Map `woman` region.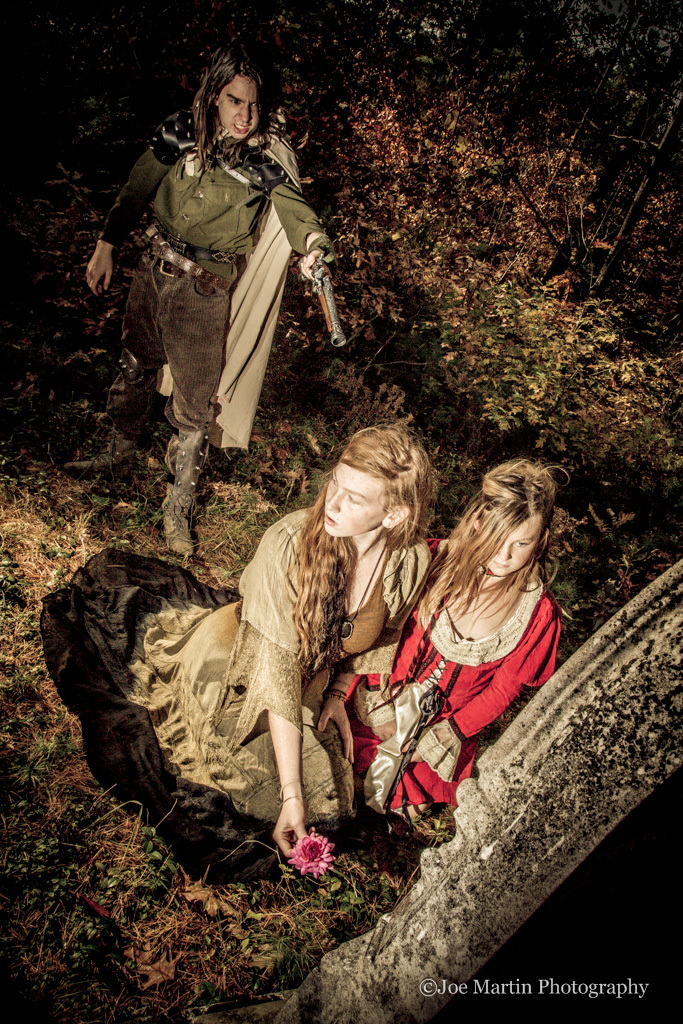
Mapped to locate(320, 452, 592, 840).
